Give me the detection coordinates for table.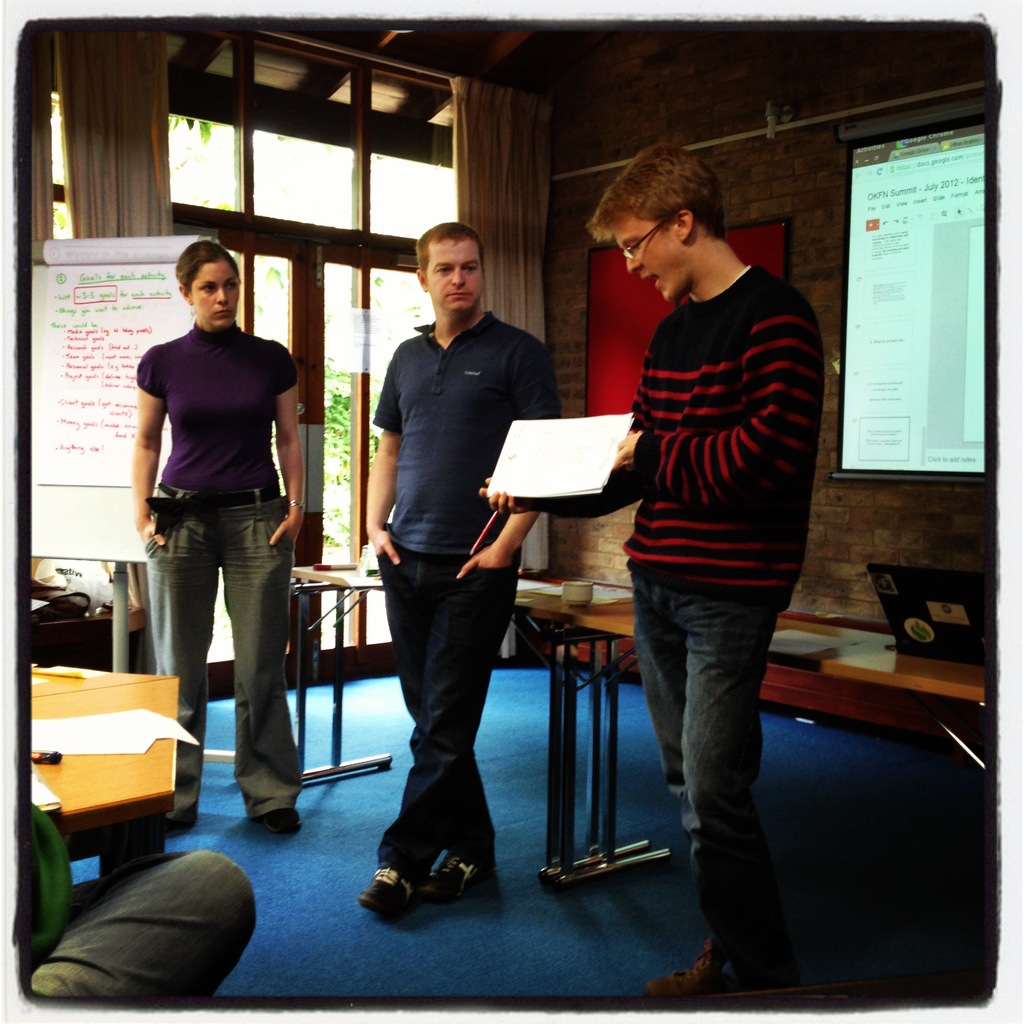
locate(287, 552, 644, 788).
